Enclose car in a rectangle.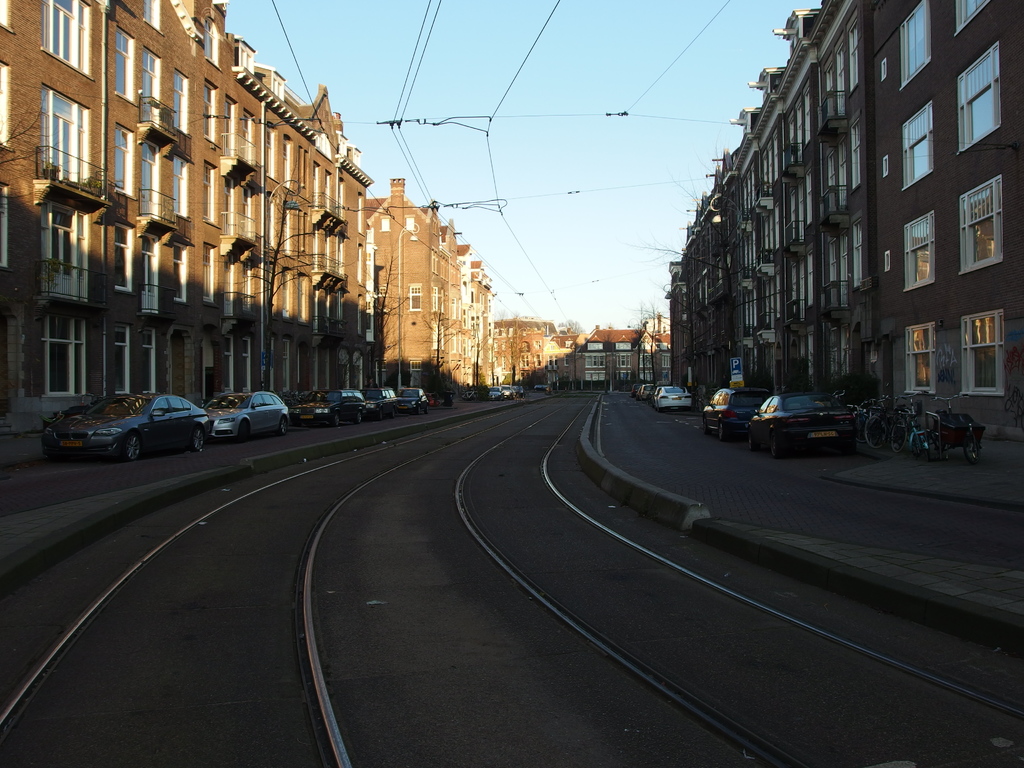
select_region(42, 393, 212, 463).
